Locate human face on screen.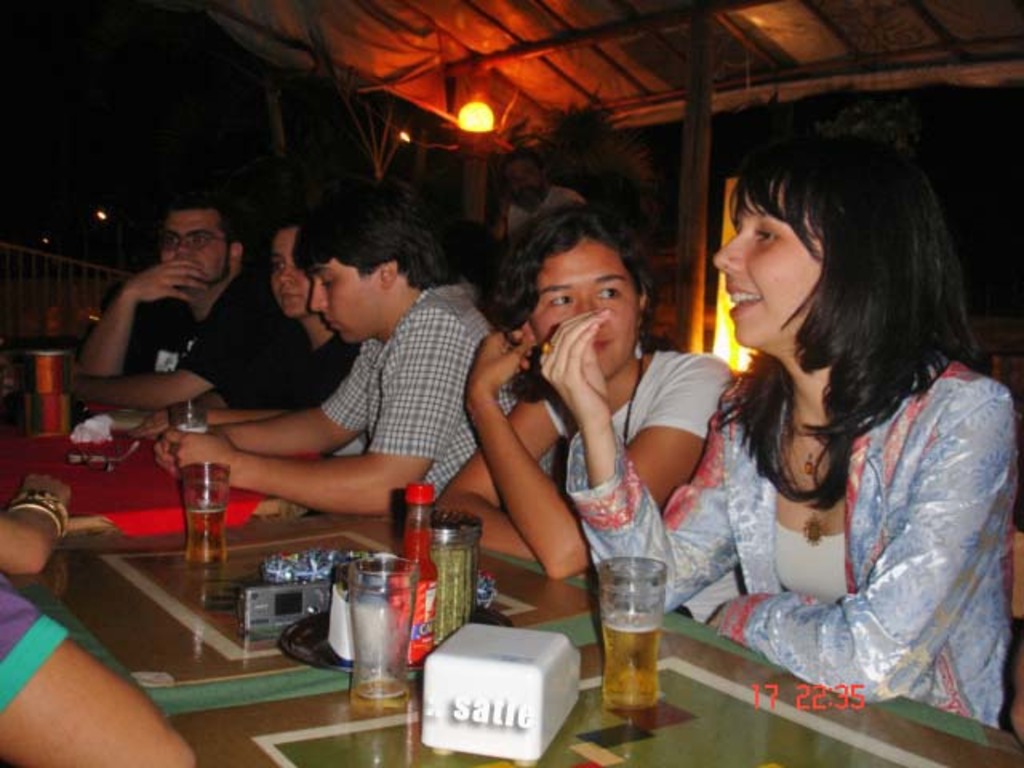
On screen at 155,208,235,285.
